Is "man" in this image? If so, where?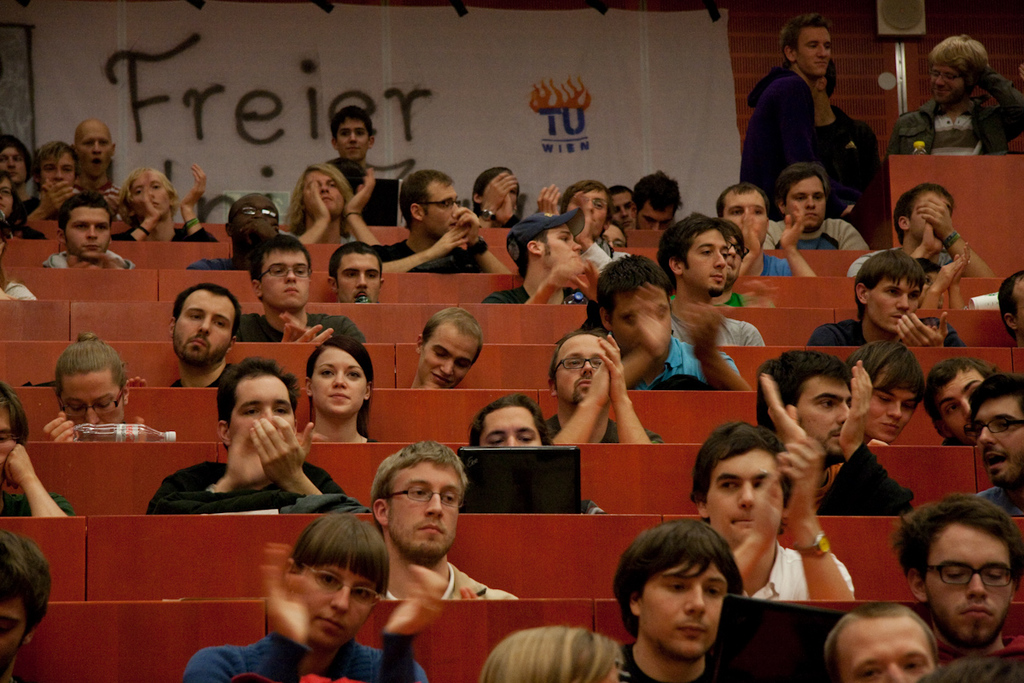
Yes, at (x1=544, y1=330, x2=661, y2=443).
